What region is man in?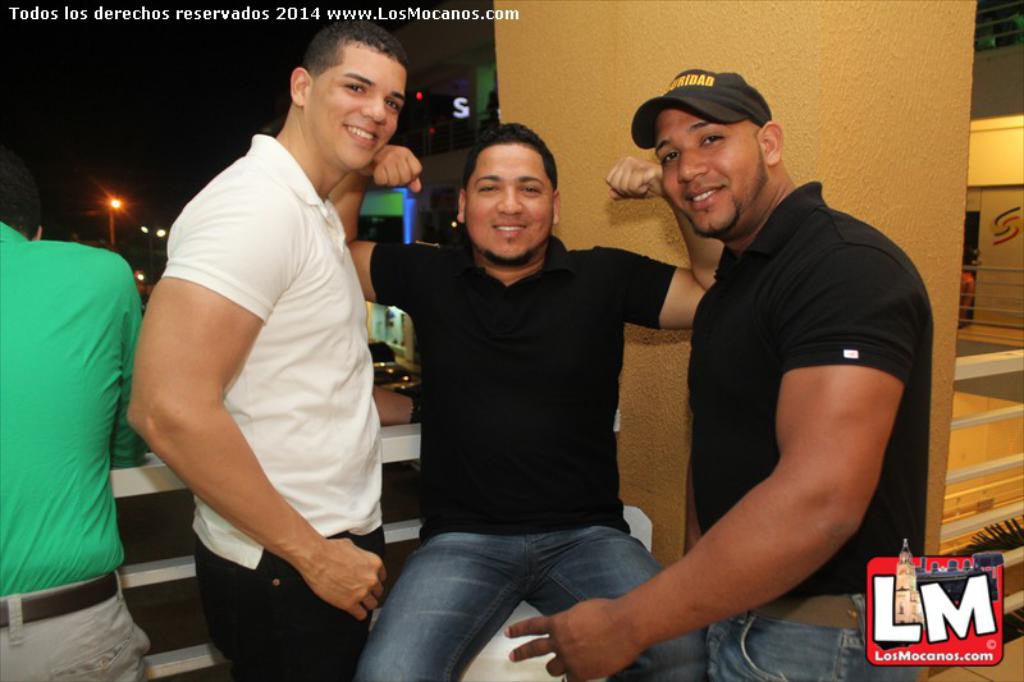
x1=500, y1=55, x2=937, y2=681.
